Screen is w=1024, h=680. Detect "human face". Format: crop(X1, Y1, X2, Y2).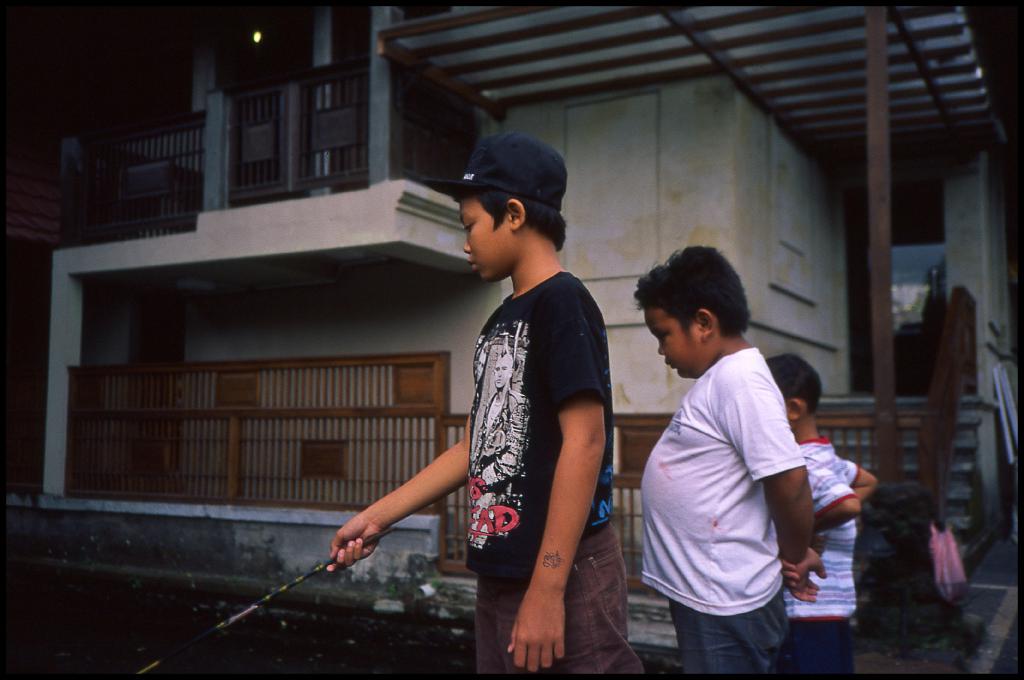
crop(456, 195, 510, 282).
